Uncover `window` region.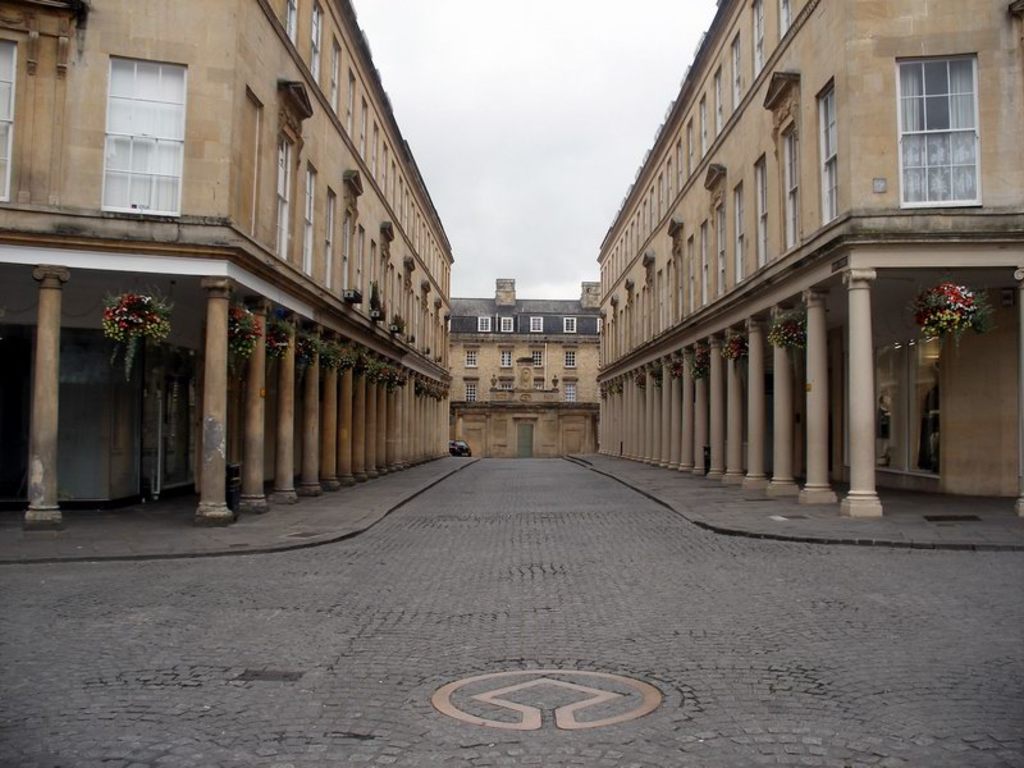
Uncovered: bbox=[388, 159, 397, 215].
